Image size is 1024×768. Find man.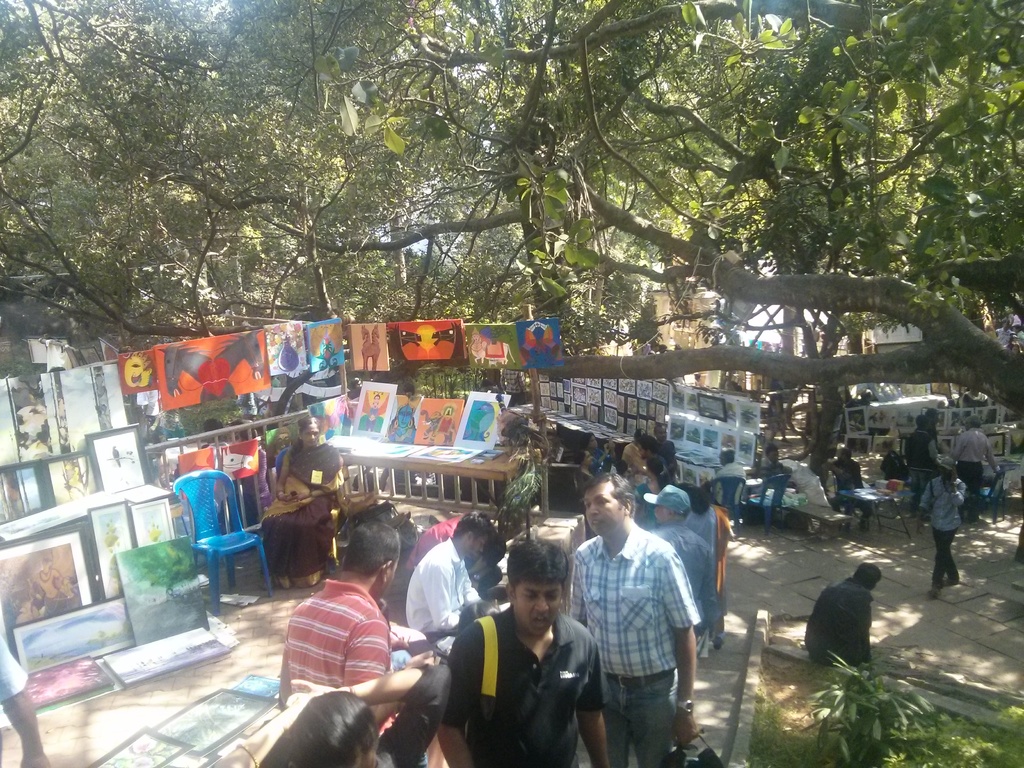
<box>440,540,612,767</box>.
